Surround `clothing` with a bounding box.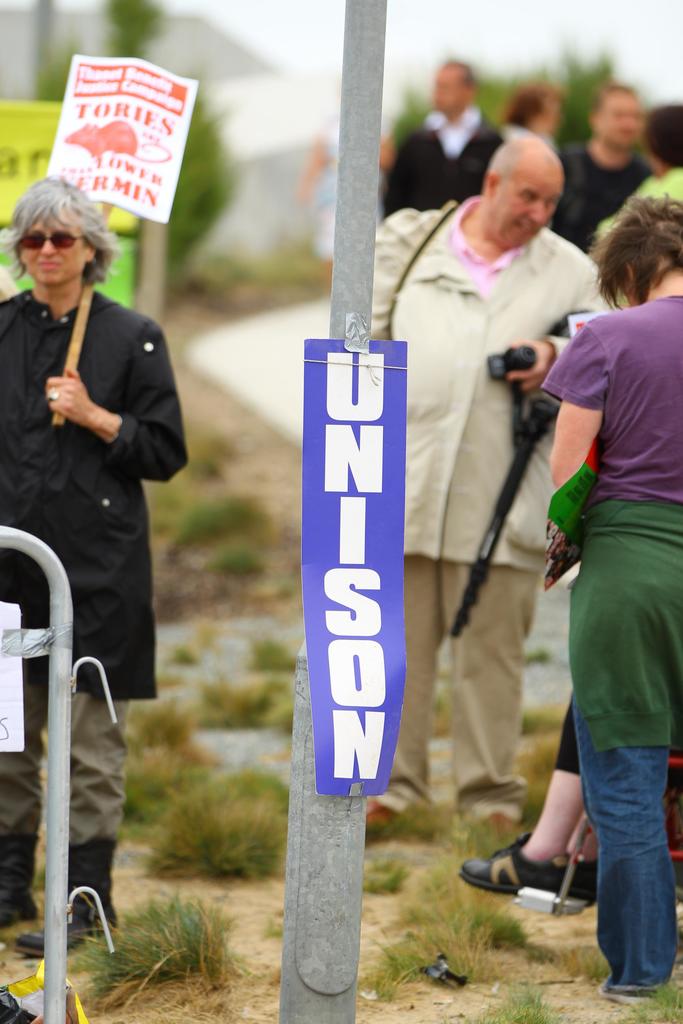
bbox(375, 115, 500, 218).
